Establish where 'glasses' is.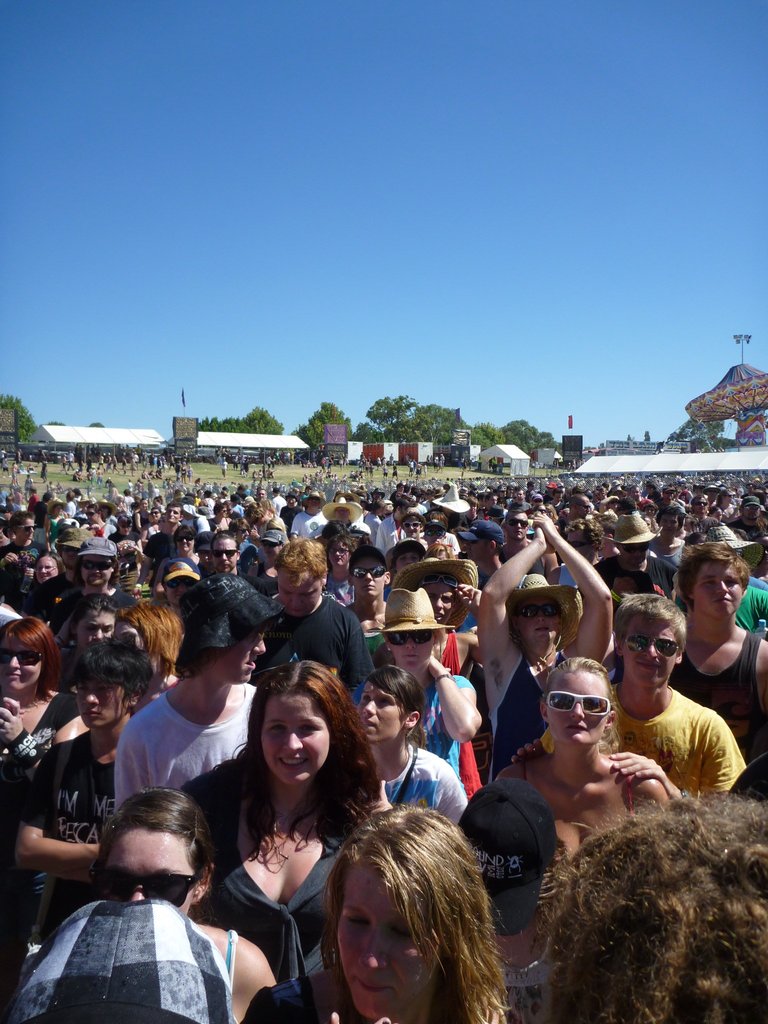
Established at bbox(515, 600, 559, 620).
